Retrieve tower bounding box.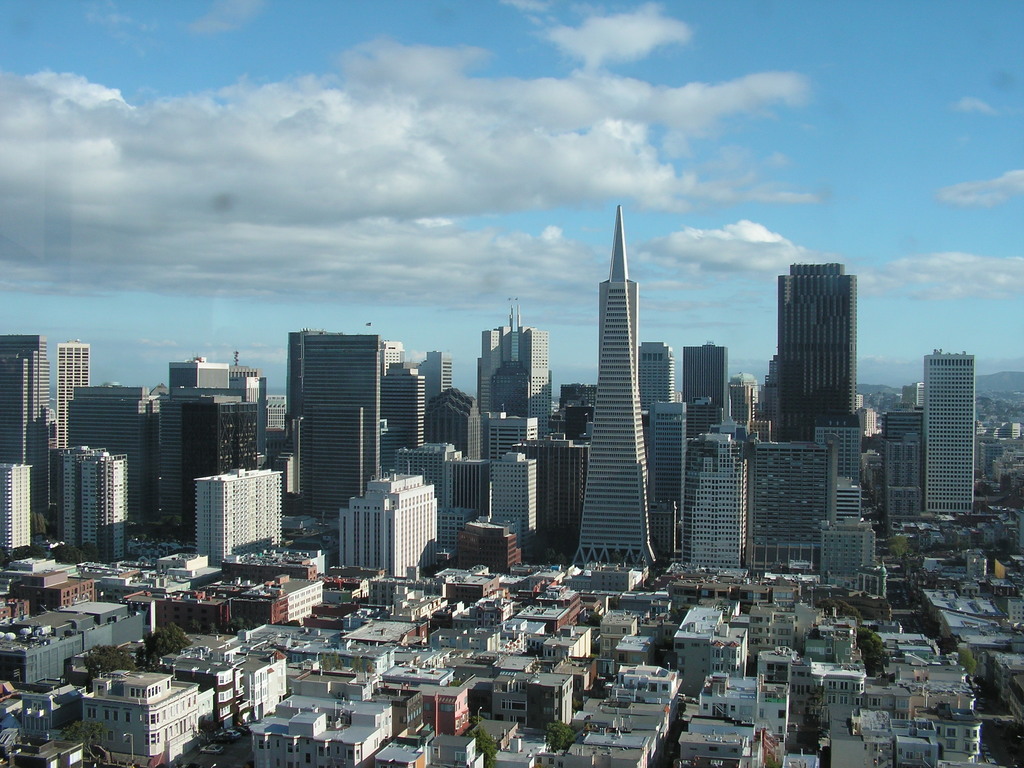
Bounding box: {"x1": 535, "y1": 430, "x2": 588, "y2": 584}.
